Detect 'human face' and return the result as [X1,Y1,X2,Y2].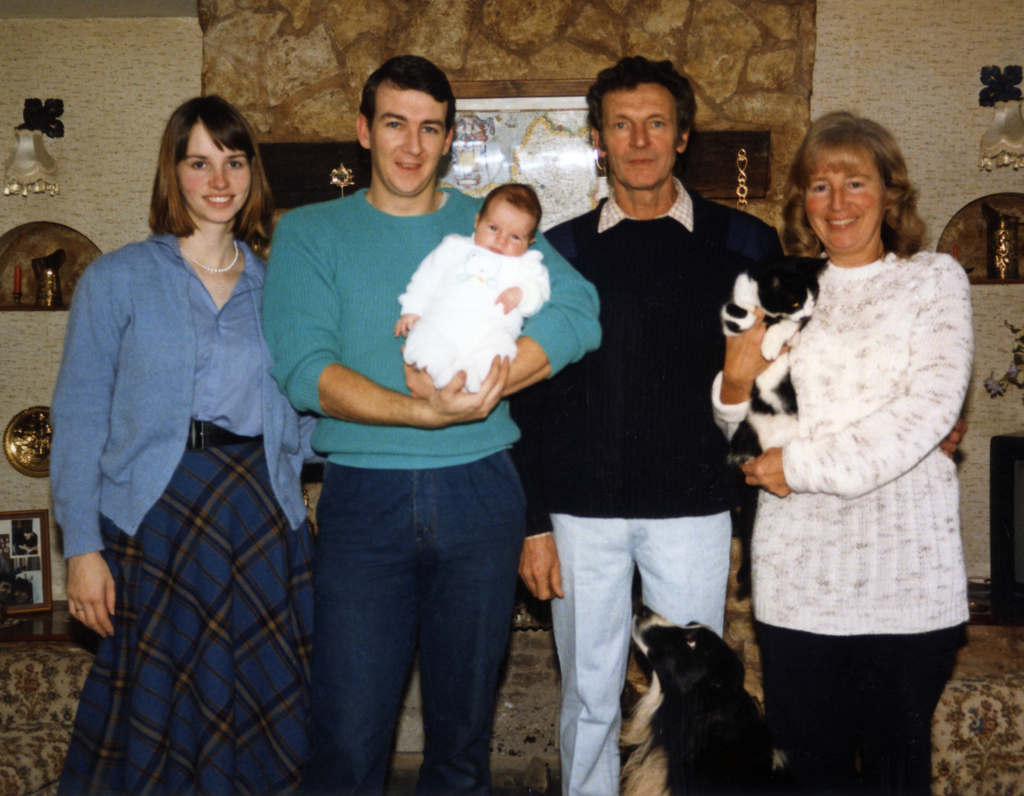
[600,83,676,186].
